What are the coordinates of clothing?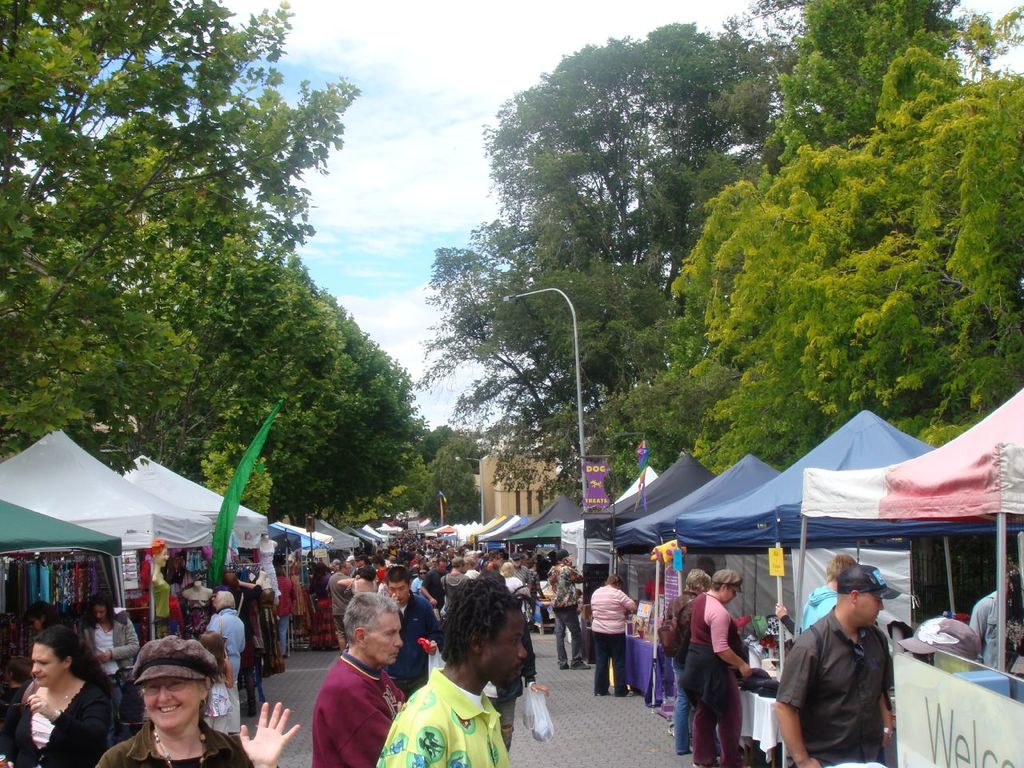
<bbox>212, 605, 246, 731</bbox>.
